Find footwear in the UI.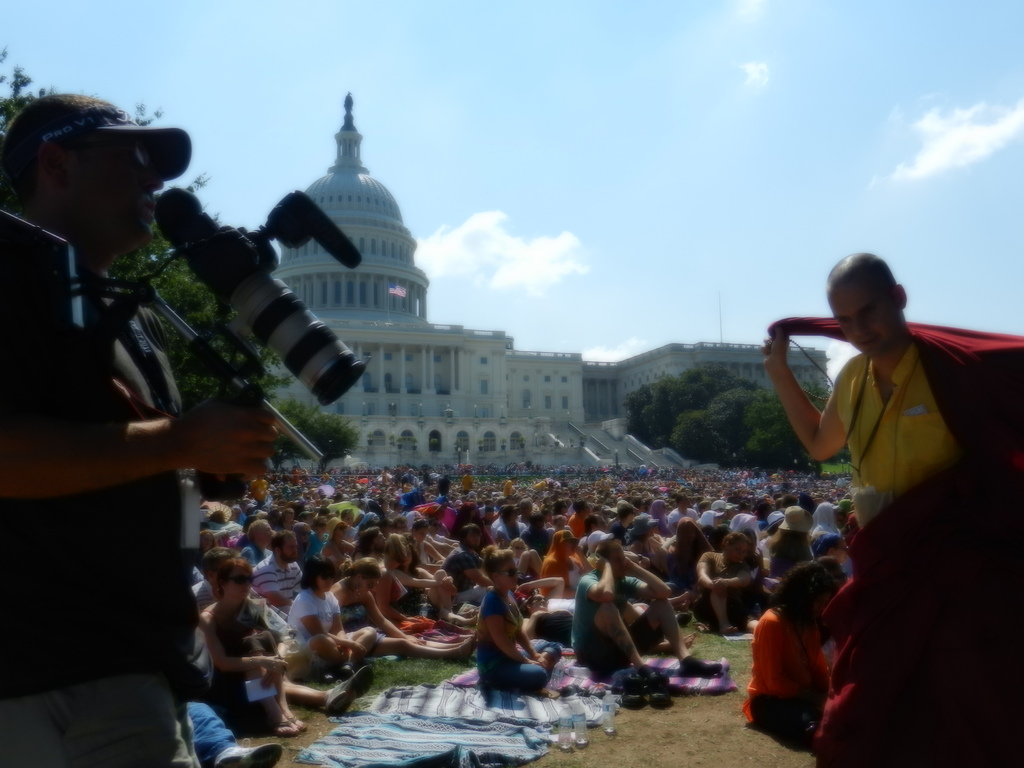
UI element at <box>695,620,707,634</box>.
